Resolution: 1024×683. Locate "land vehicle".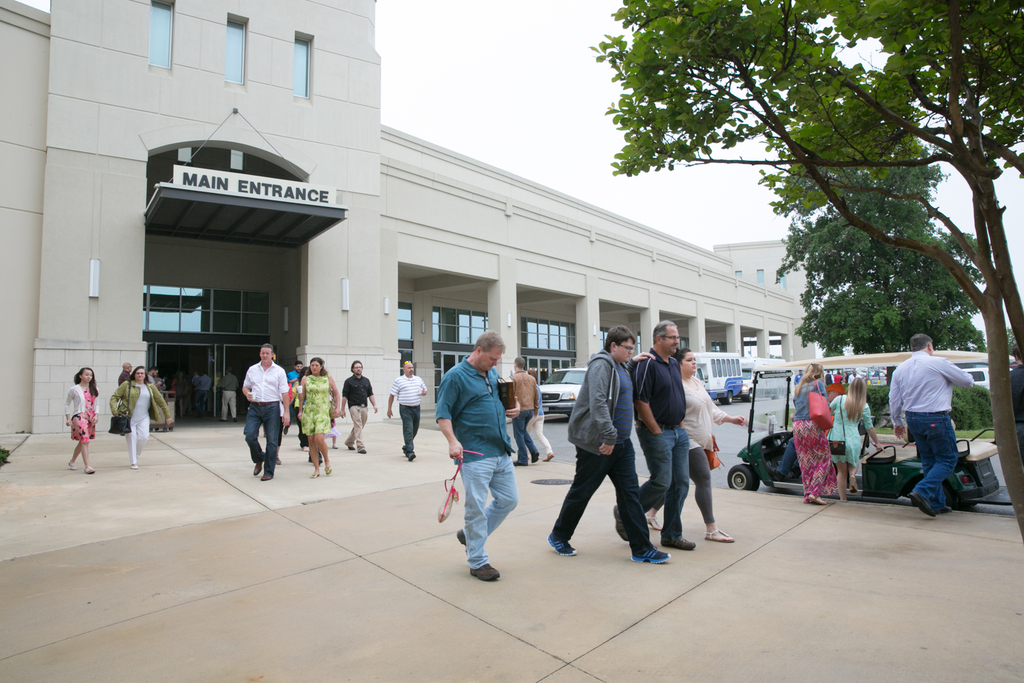
bbox=(740, 356, 791, 403).
